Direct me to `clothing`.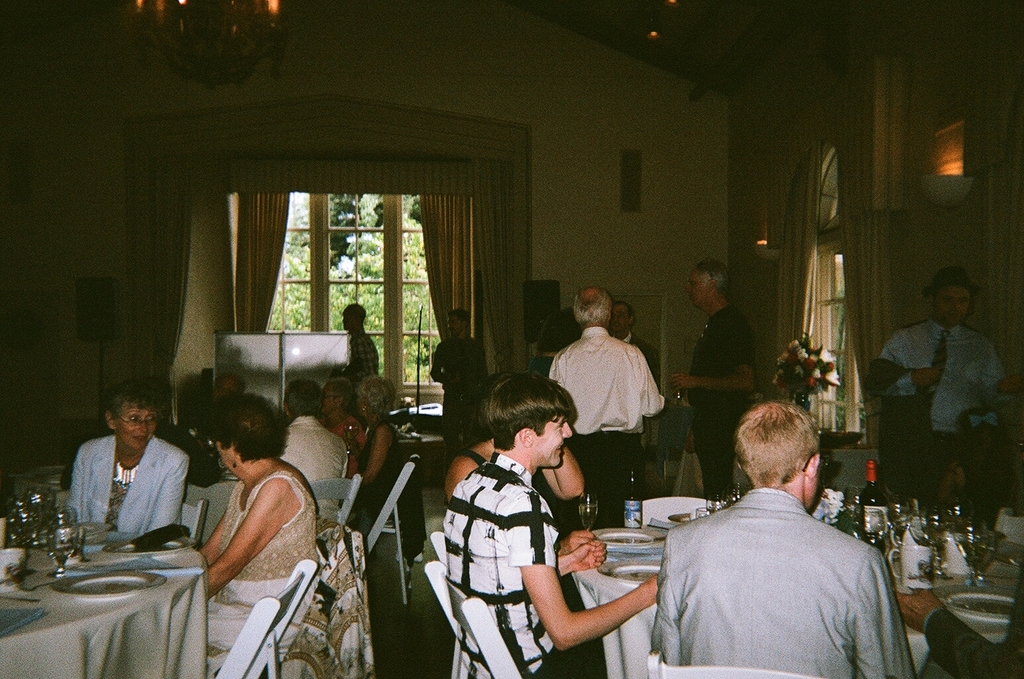
Direction: detection(68, 433, 190, 542).
